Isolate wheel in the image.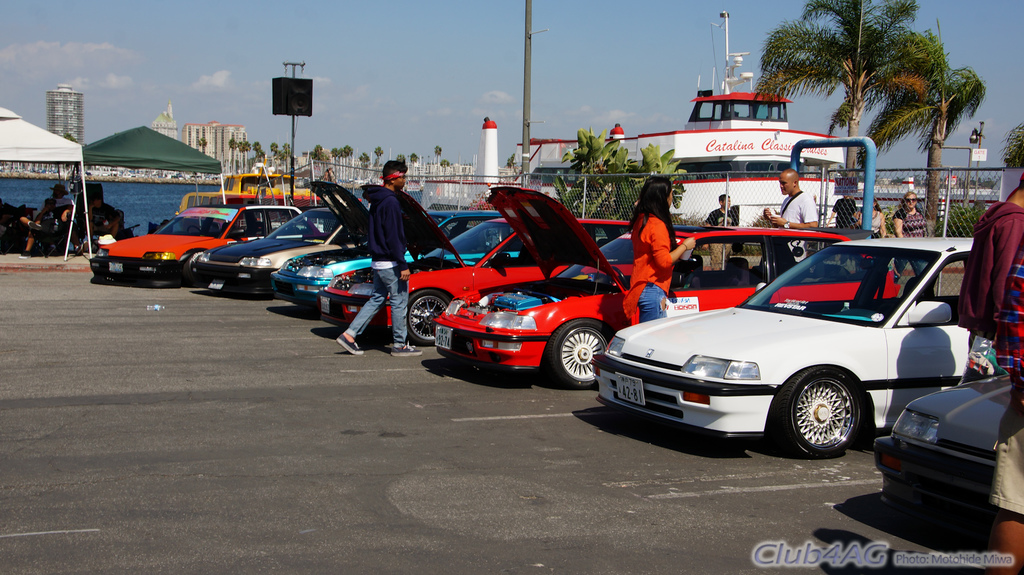
Isolated region: (x1=187, y1=254, x2=201, y2=285).
